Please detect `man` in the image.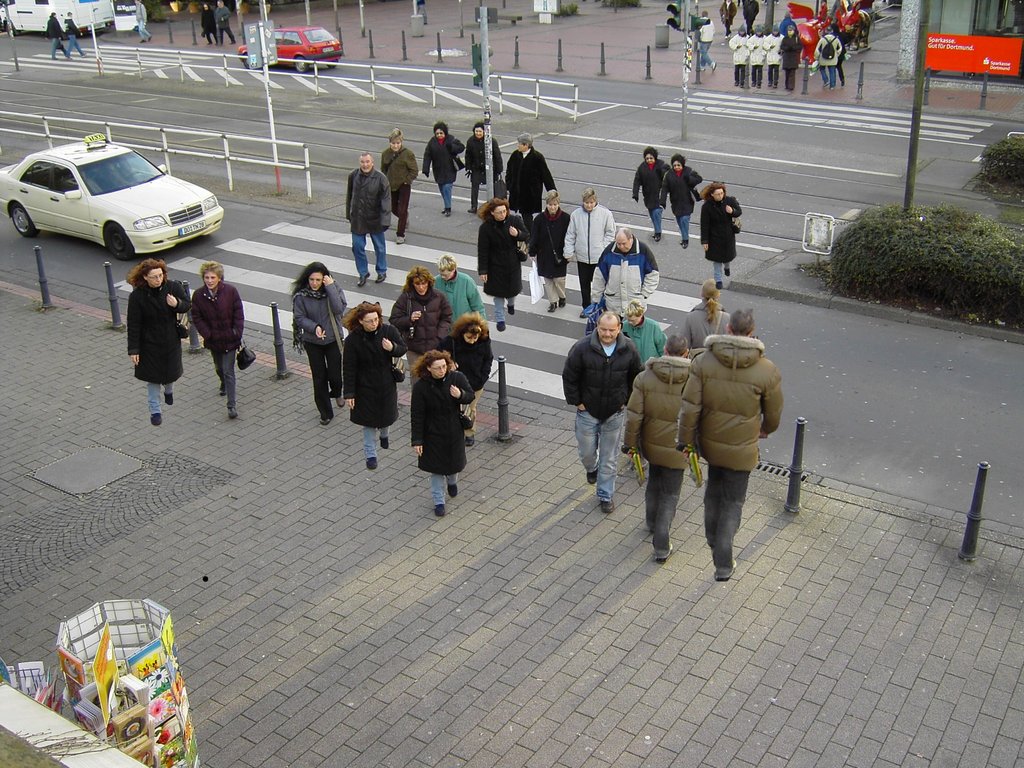
<region>47, 12, 66, 58</region>.
